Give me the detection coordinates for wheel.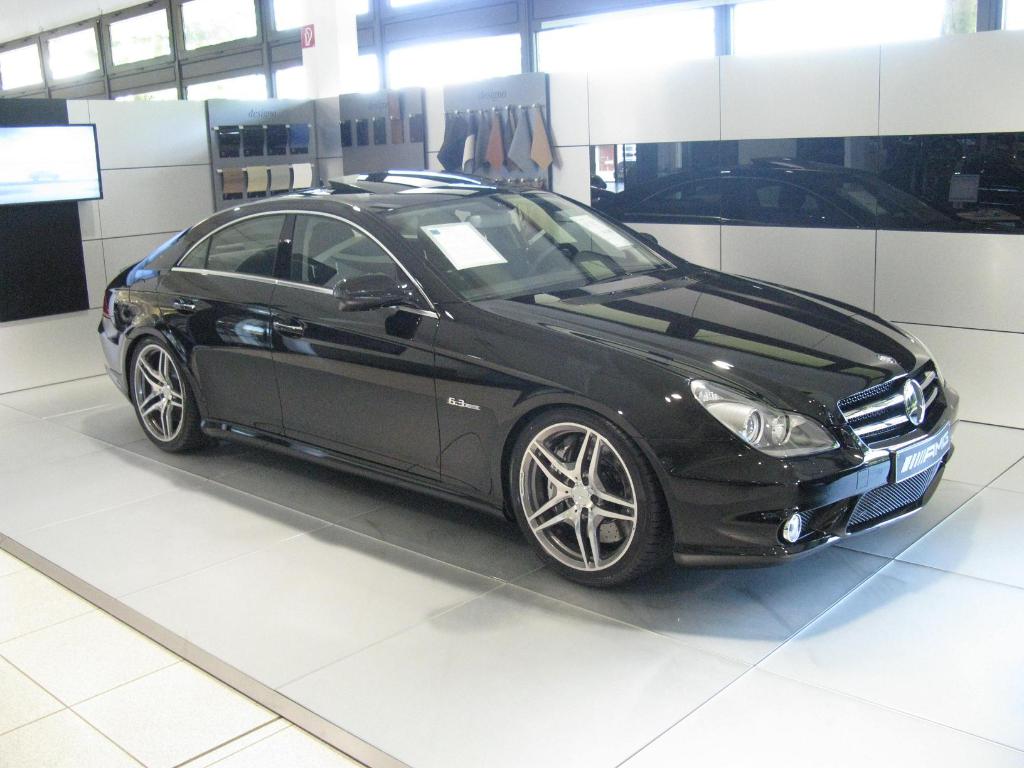
locate(515, 408, 661, 588).
